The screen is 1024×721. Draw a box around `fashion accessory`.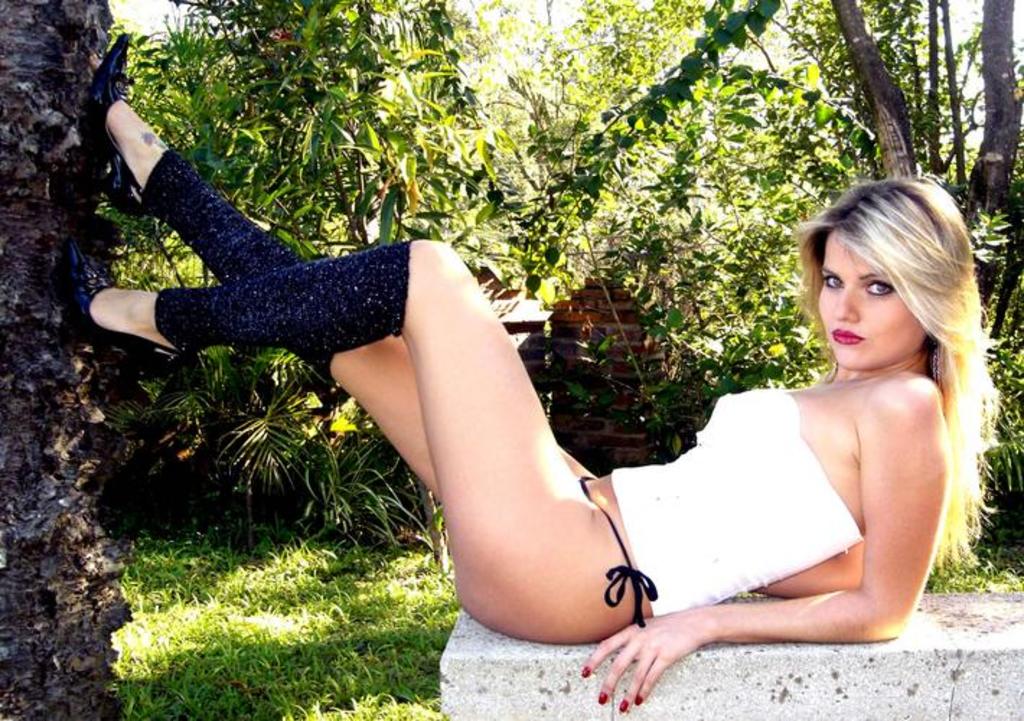
(x1=153, y1=236, x2=412, y2=356).
